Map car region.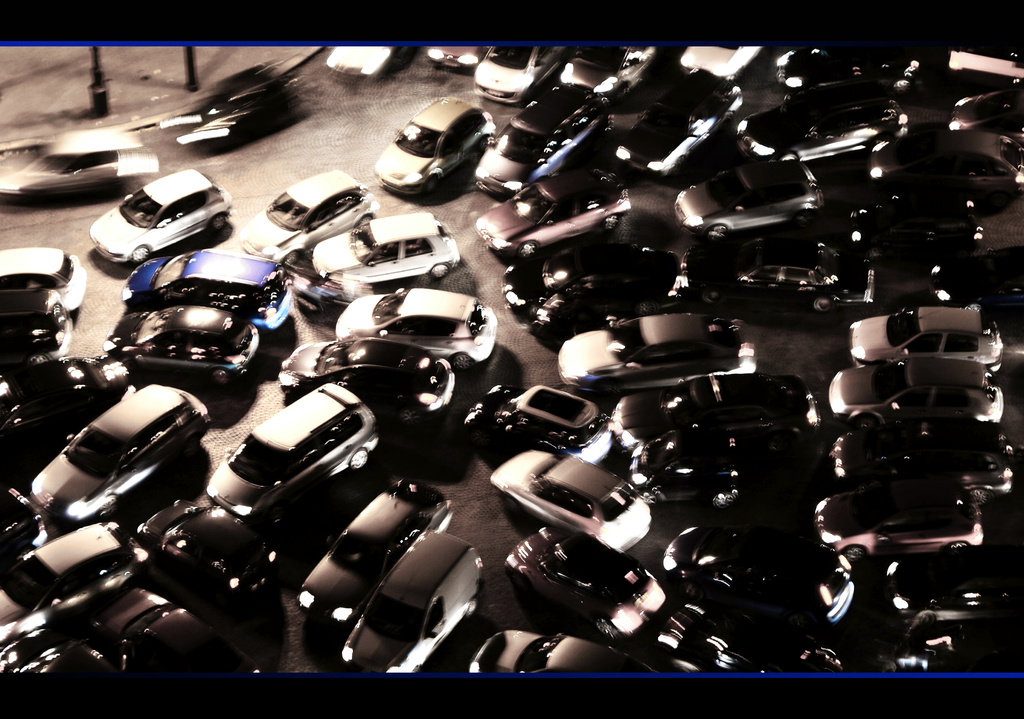
Mapped to 319, 471, 451, 634.
